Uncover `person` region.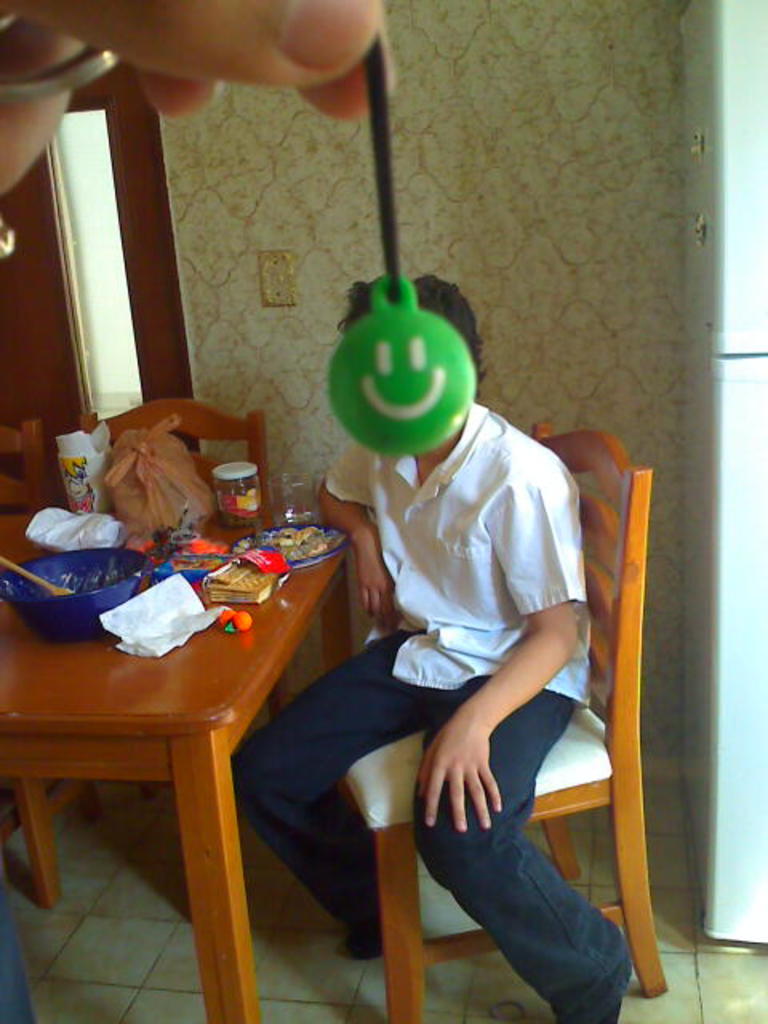
Uncovered: l=290, t=243, r=611, b=1011.
